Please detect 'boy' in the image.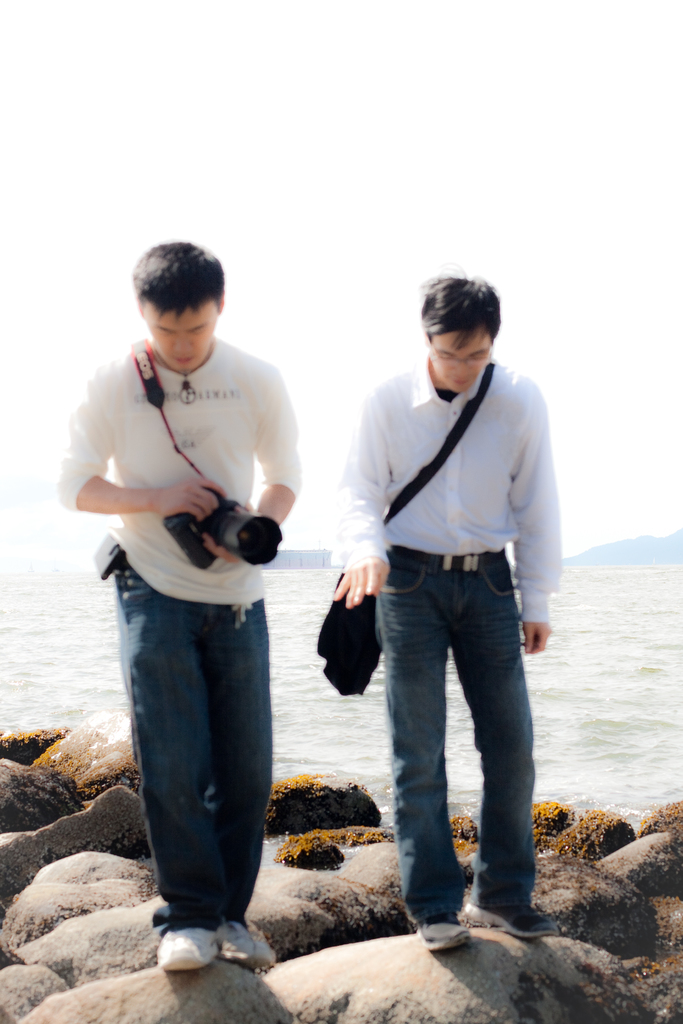
detection(54, 233, 299, 972).
